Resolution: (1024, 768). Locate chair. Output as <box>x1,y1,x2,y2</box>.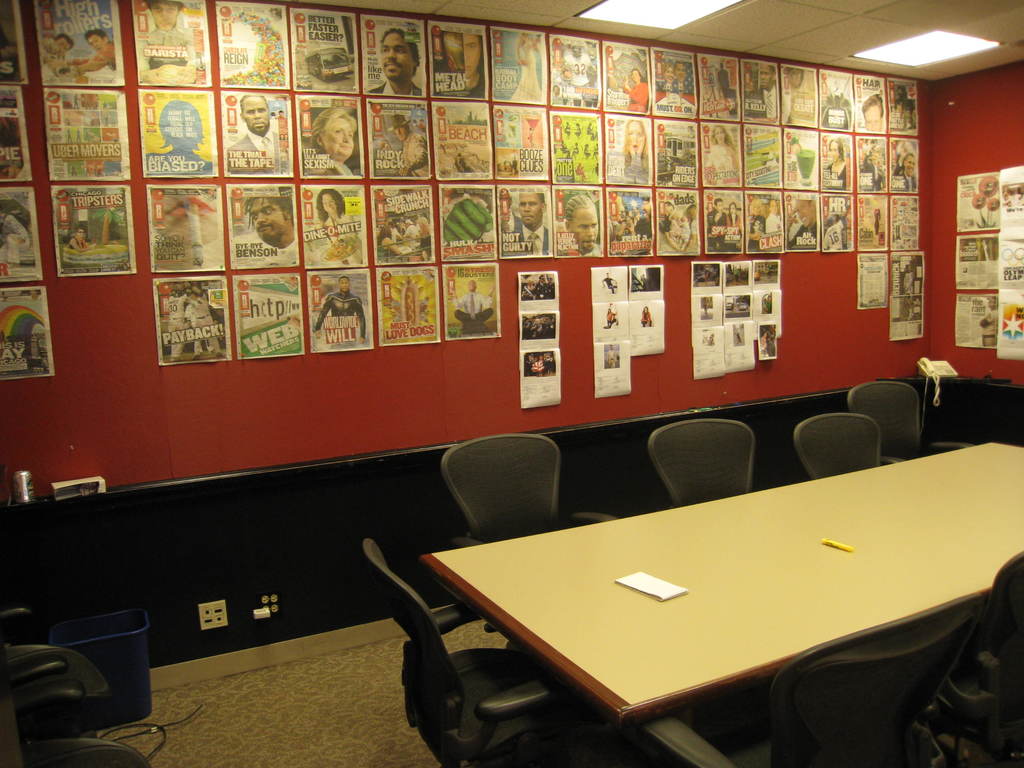
<box>846,379,972,465</box>.
